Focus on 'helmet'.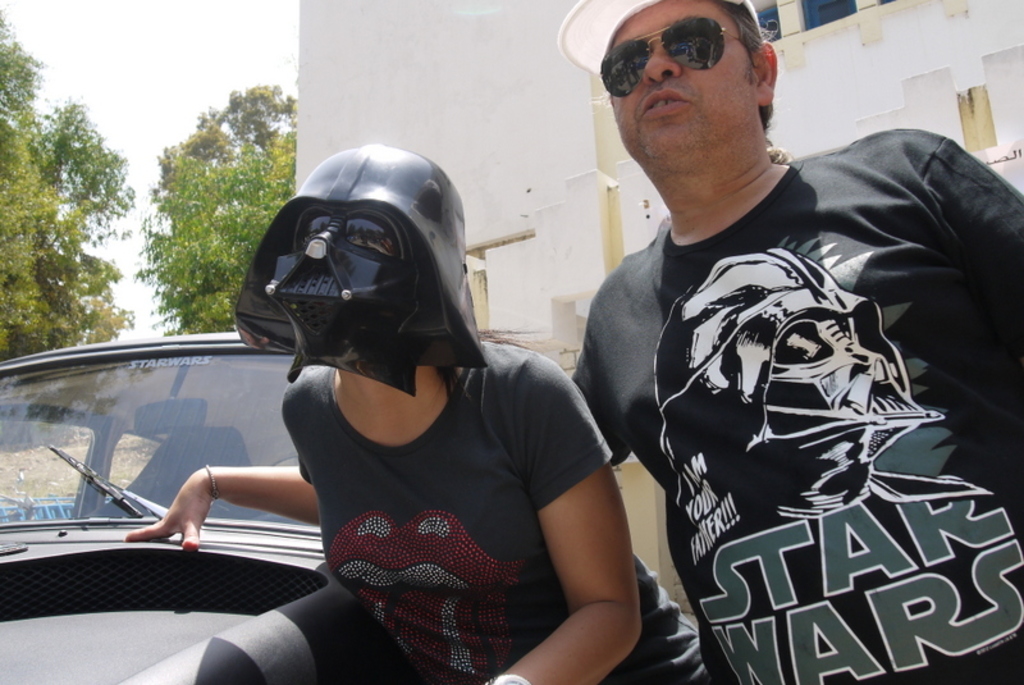
Focused at rect(645, 248, 943, 497).
